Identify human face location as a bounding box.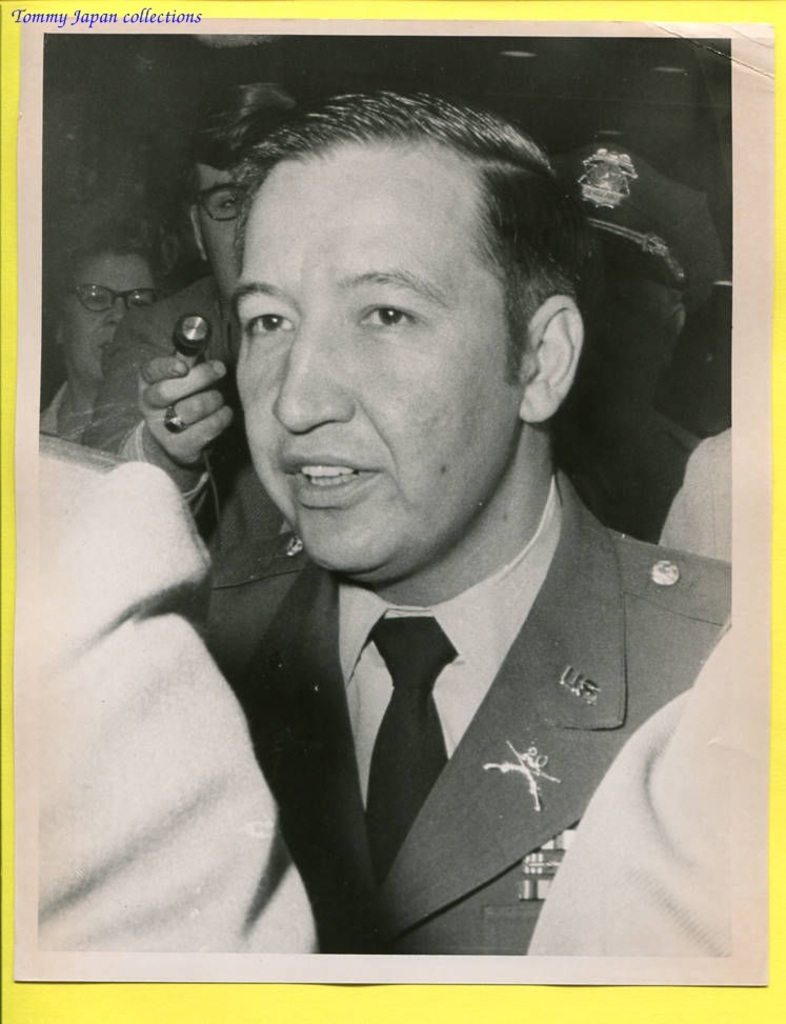
locate(197, 148, 257, 275).
